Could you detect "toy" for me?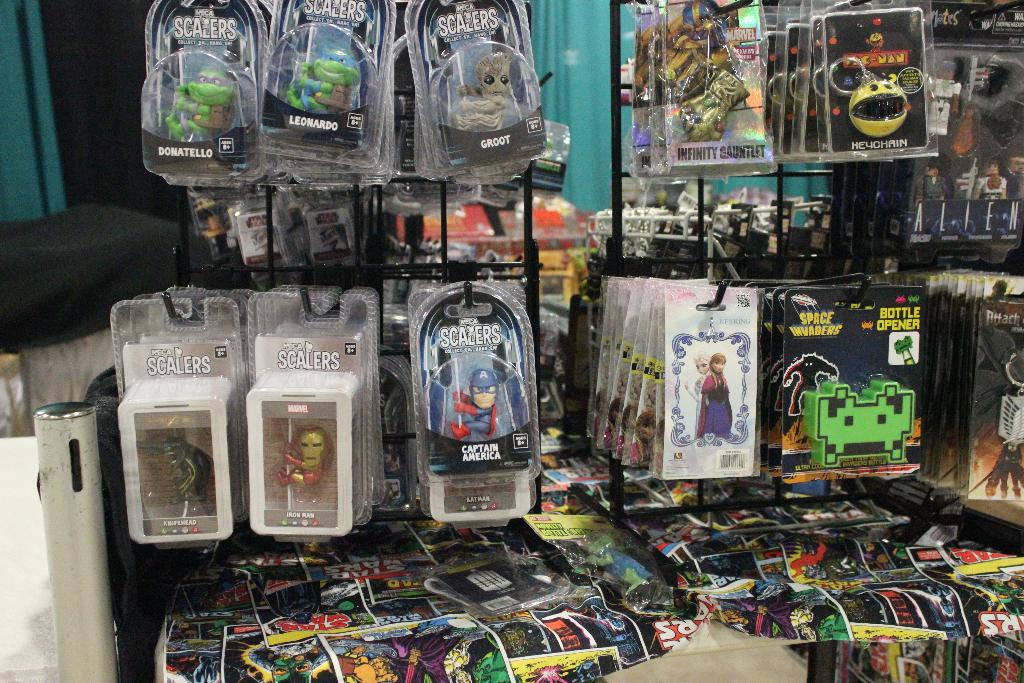
Detection result: crop(849, 79, 908, 143).
